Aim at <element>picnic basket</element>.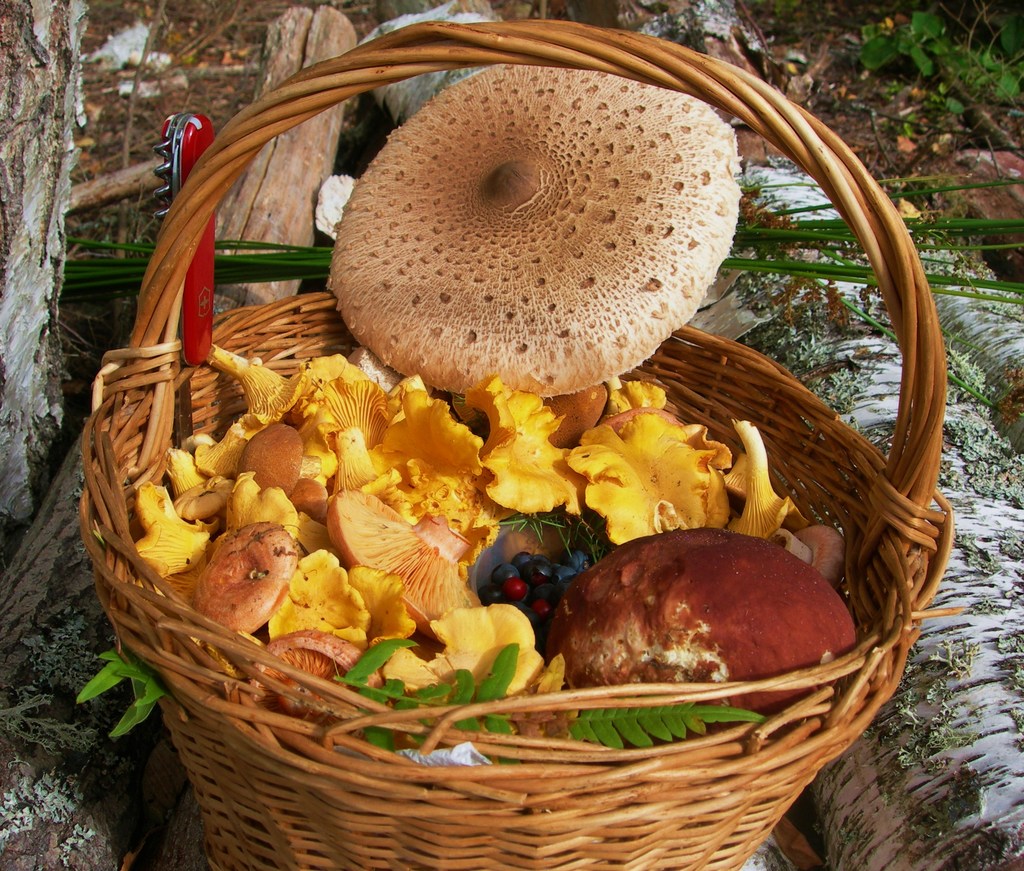
Aimed at x1=78, y1=17, x2=964, y2=870.
